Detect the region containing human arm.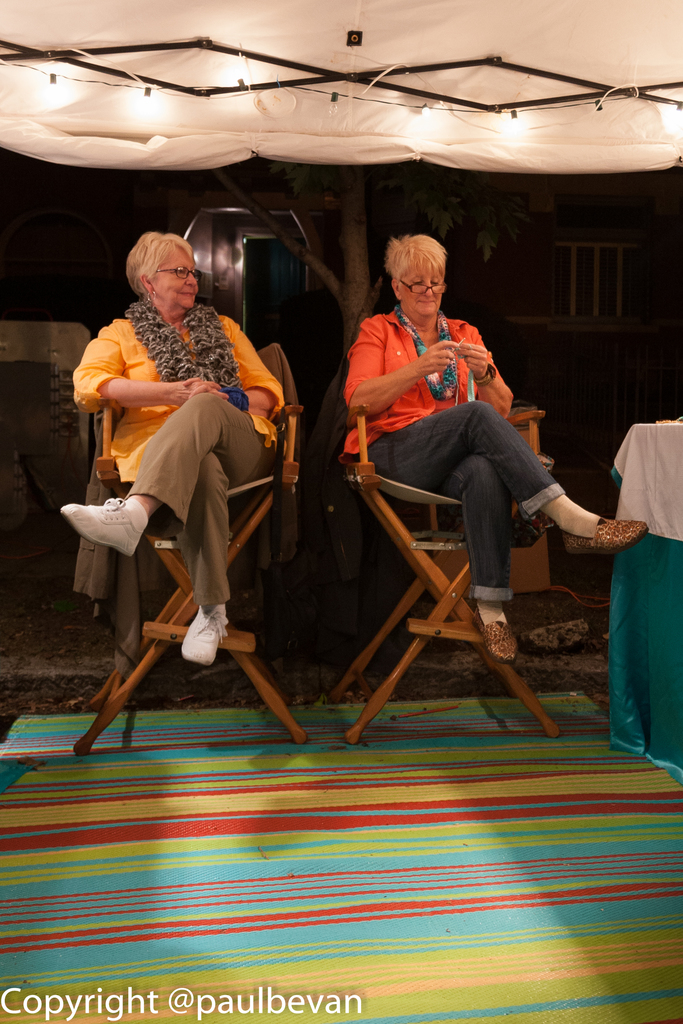
crop(453, 326, 514, 407).
